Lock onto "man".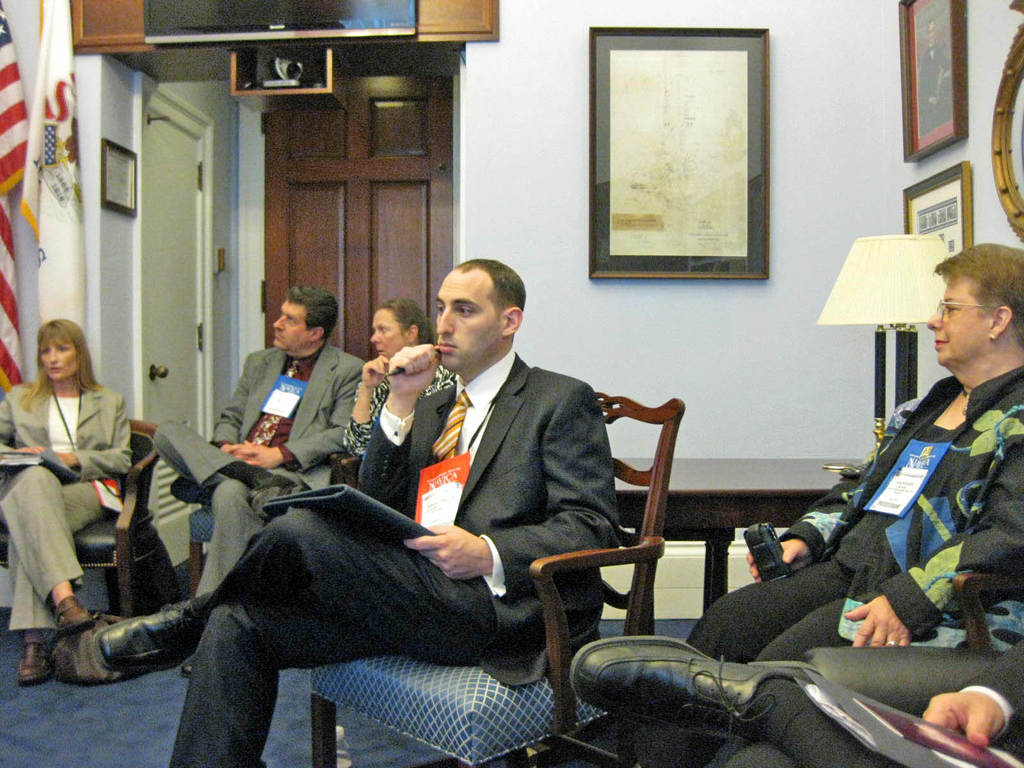
Locked: bbox(149, 275, 364, 598).
